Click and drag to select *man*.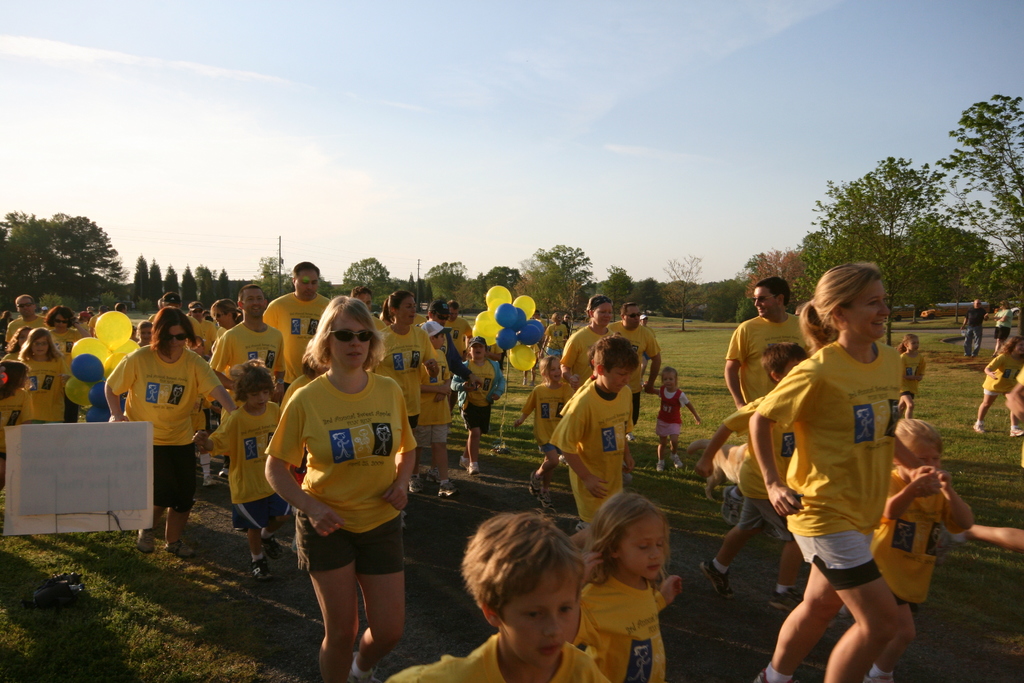
Selection: bbox=[266, 258, 331, 385].
